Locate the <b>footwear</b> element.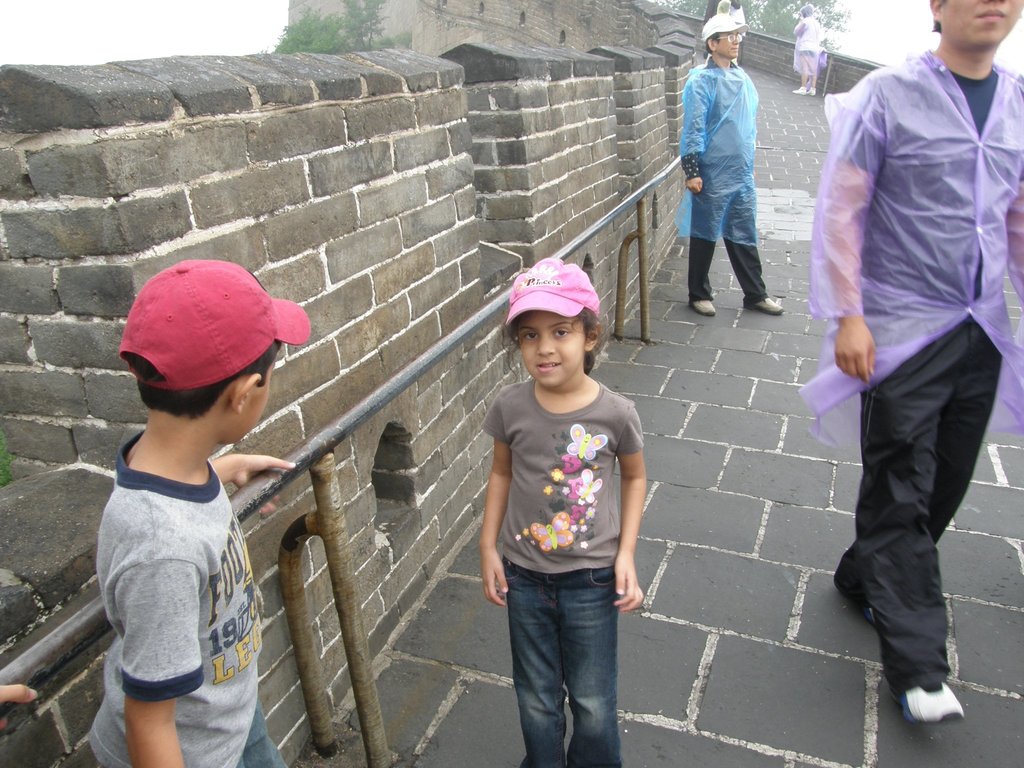
Element bbox: (895,680,966,726).
